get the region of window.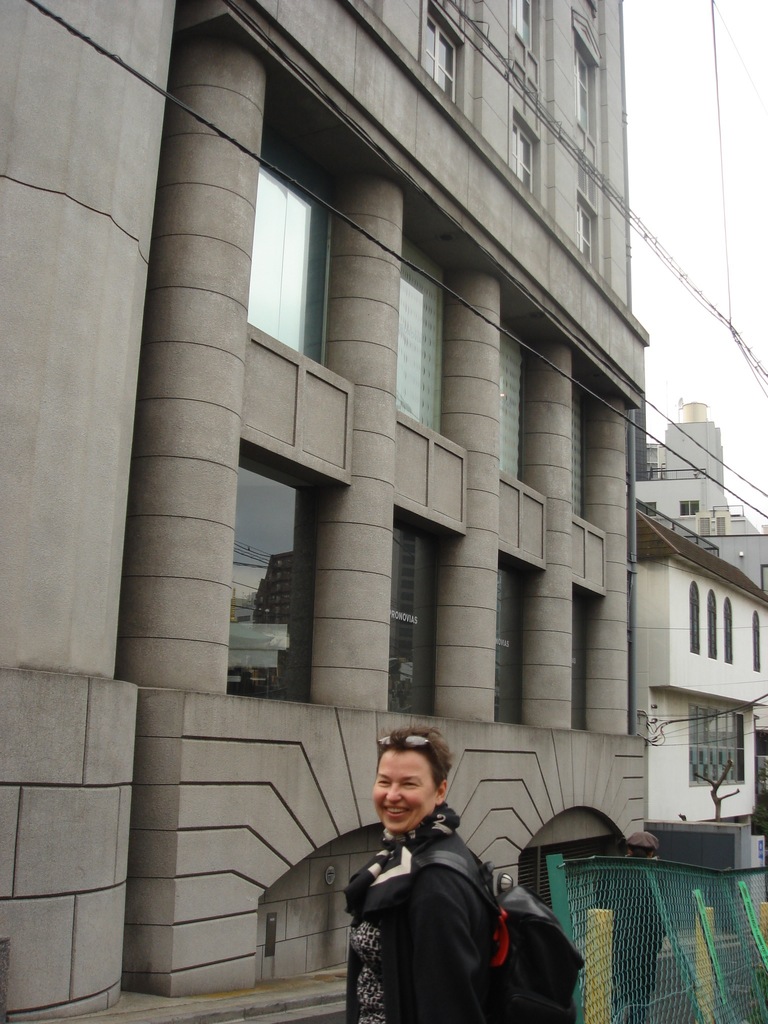
rect(387, 504, 441, 714).
